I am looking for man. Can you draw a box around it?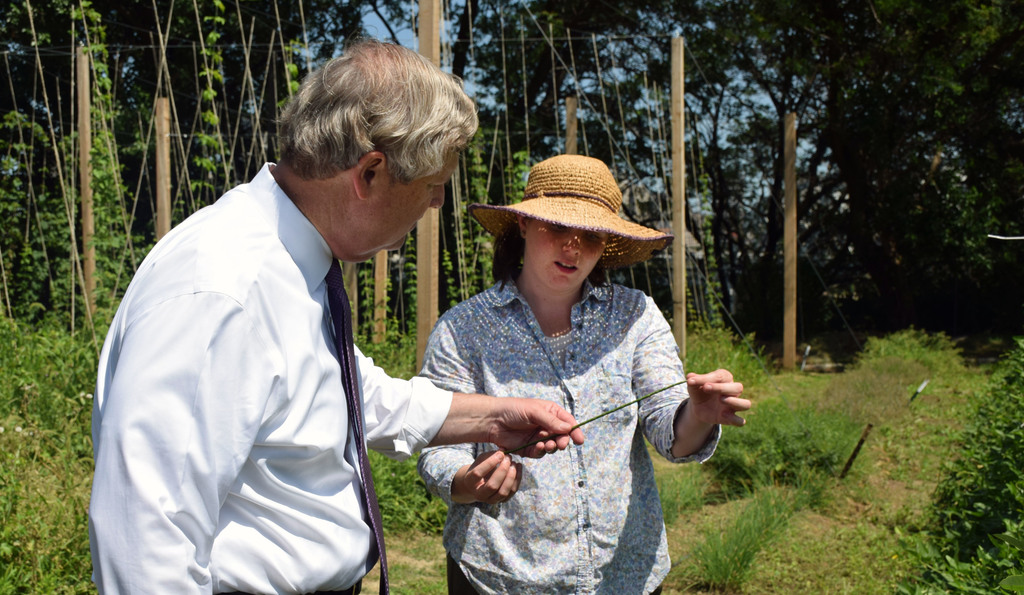
Sure, the bounding box is bbox=[95, 49, 489, 590].
